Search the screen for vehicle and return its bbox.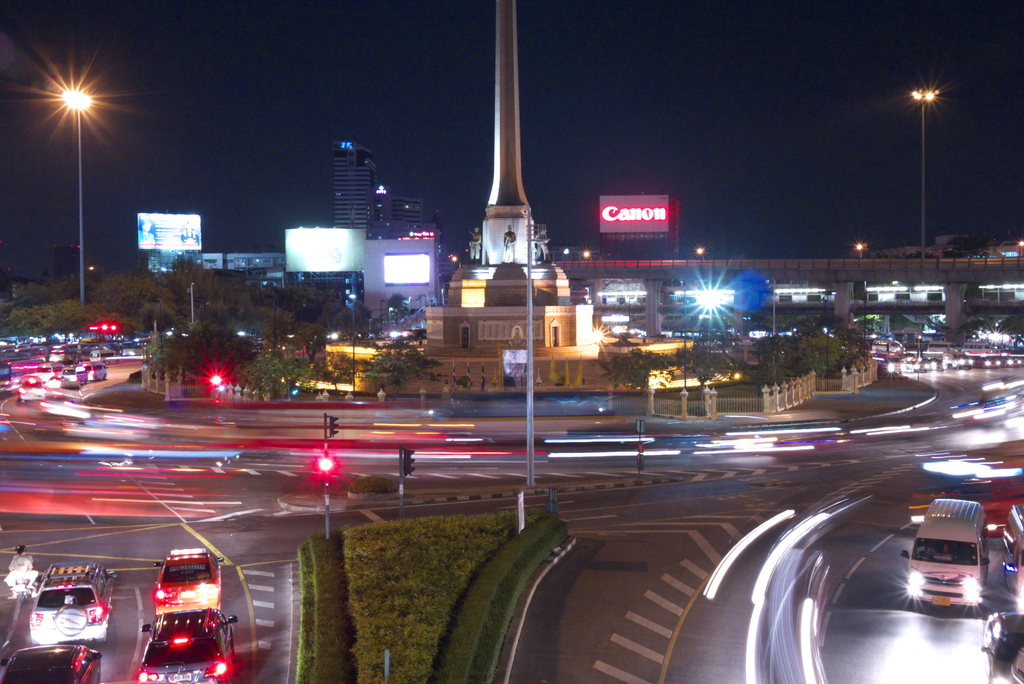
Found: [x1=137, y1=606, x2=241, y2=683].
